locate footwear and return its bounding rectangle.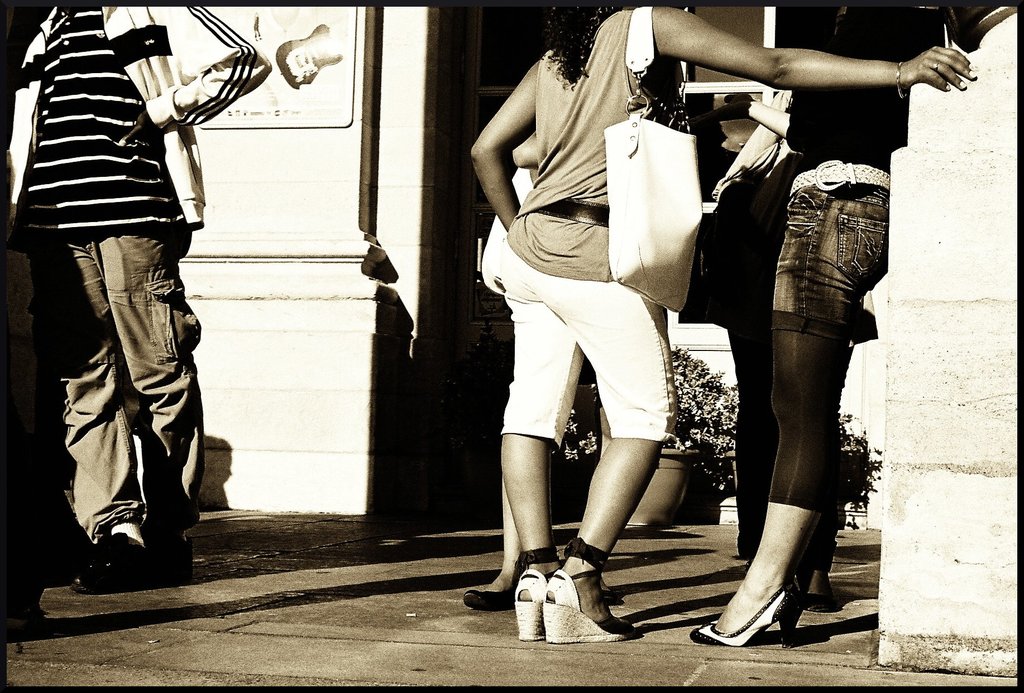
[left=692, top=577, right=802, bottom=648].
